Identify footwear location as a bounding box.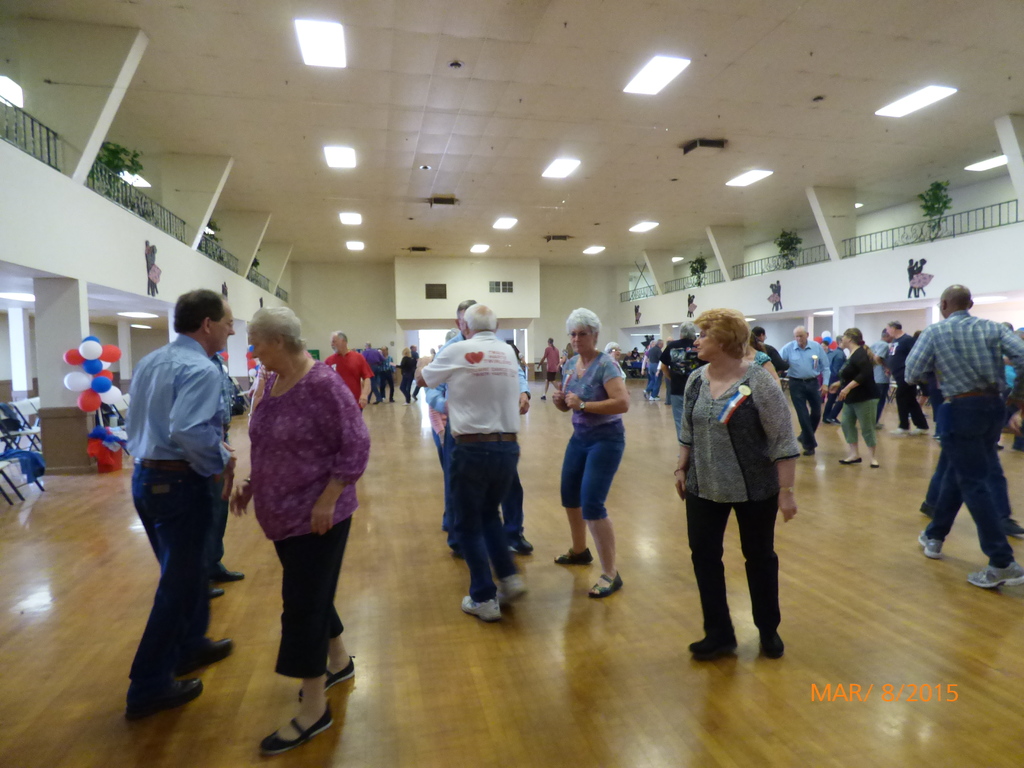
{"left": 649, "top": 396, "right": 662, "bottom": 401}.
